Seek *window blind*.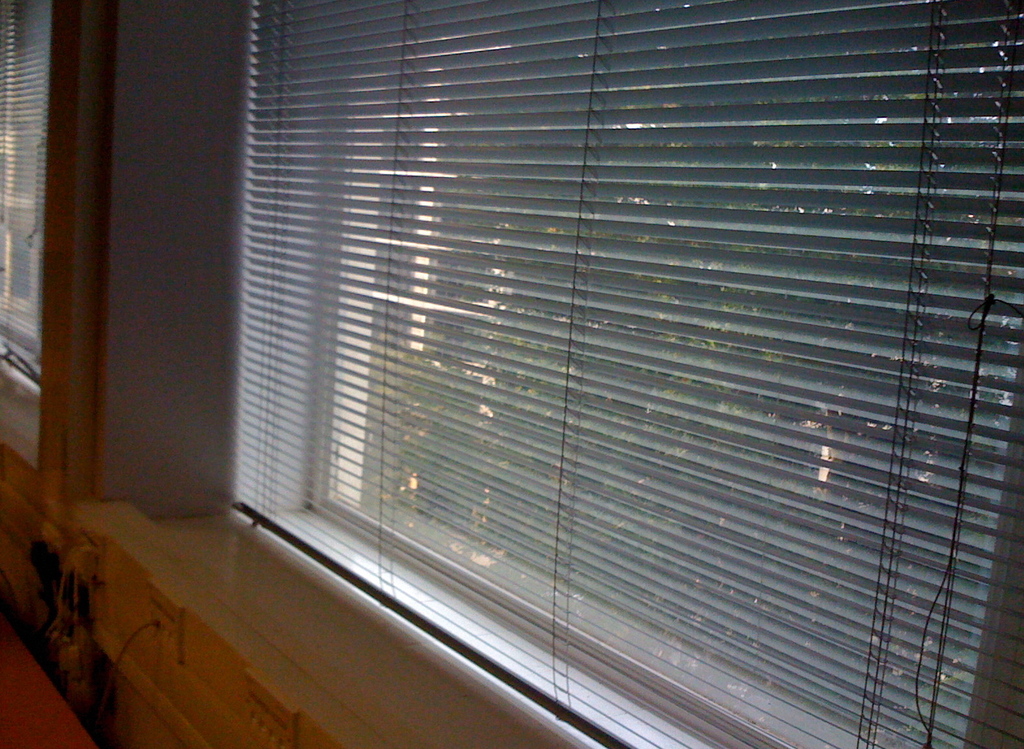
bbox=[225, 0, 1023, 748].
